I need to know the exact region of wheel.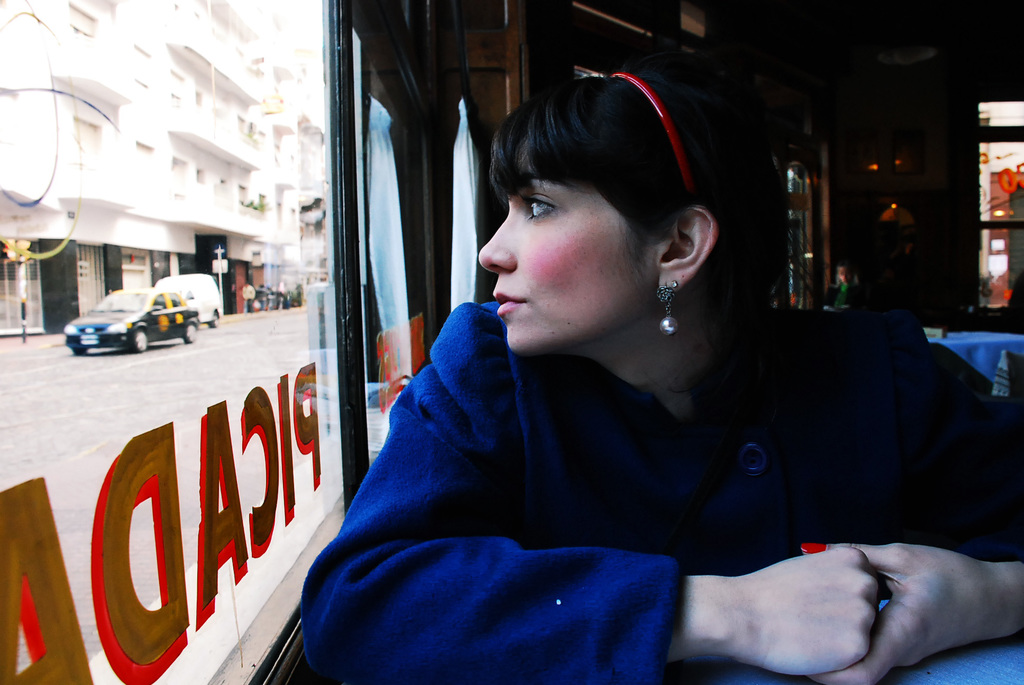
Region: Rect(210, 317, 219, 326).
